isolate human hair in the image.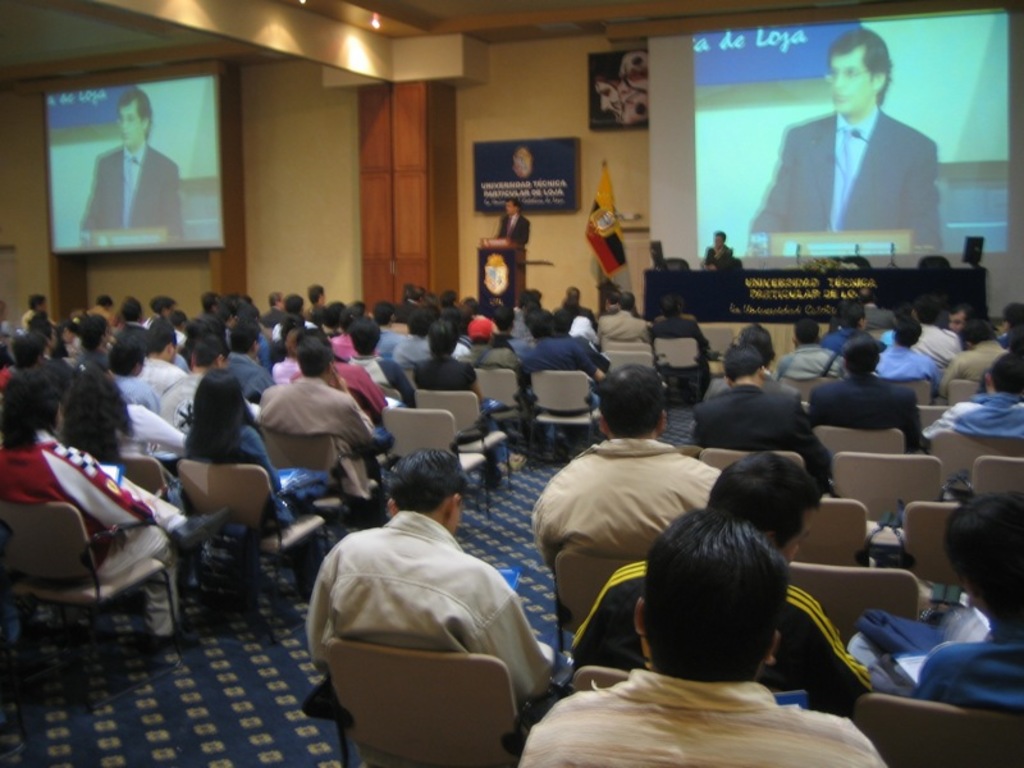
Isolated region: bbox=[599, 362, 666, 436].
